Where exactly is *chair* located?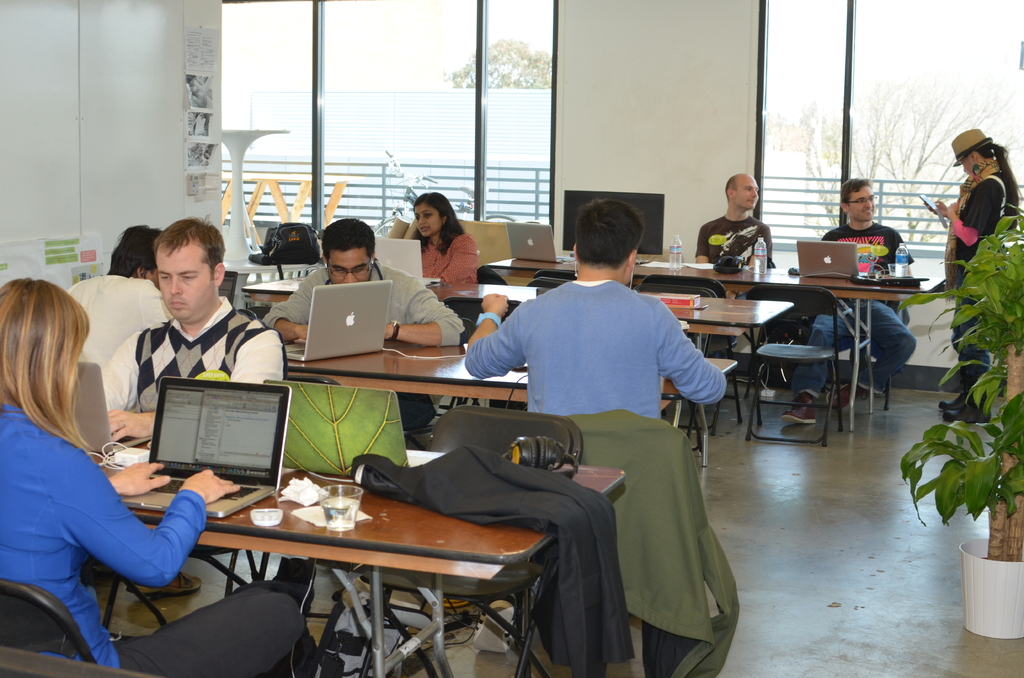
Its bounding box is box=[171, 305, 289, 622].
